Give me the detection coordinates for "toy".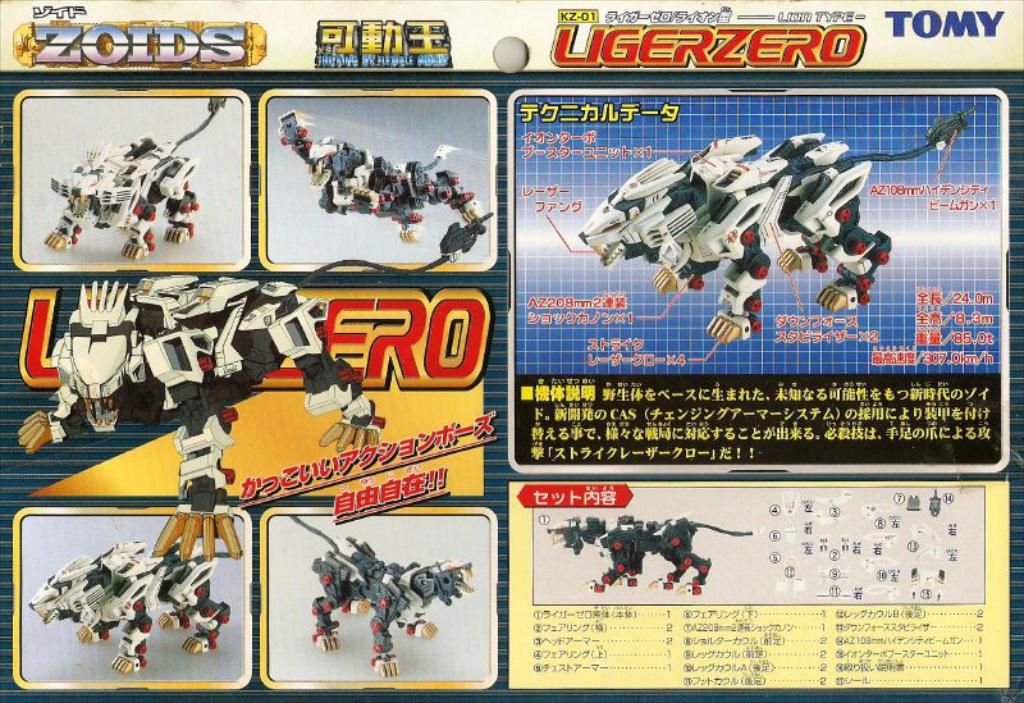
x1=572 y1=106 x2=972 y2=343.
